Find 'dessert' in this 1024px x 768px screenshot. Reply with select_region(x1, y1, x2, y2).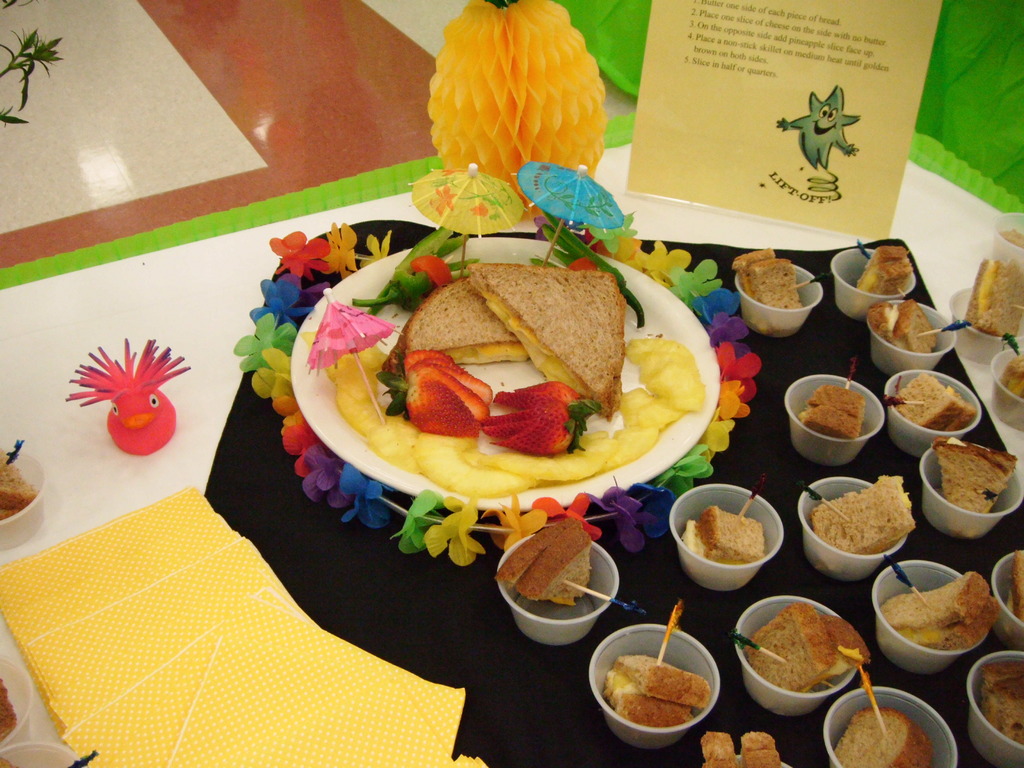
select_region(800, 386, 870, 442).
